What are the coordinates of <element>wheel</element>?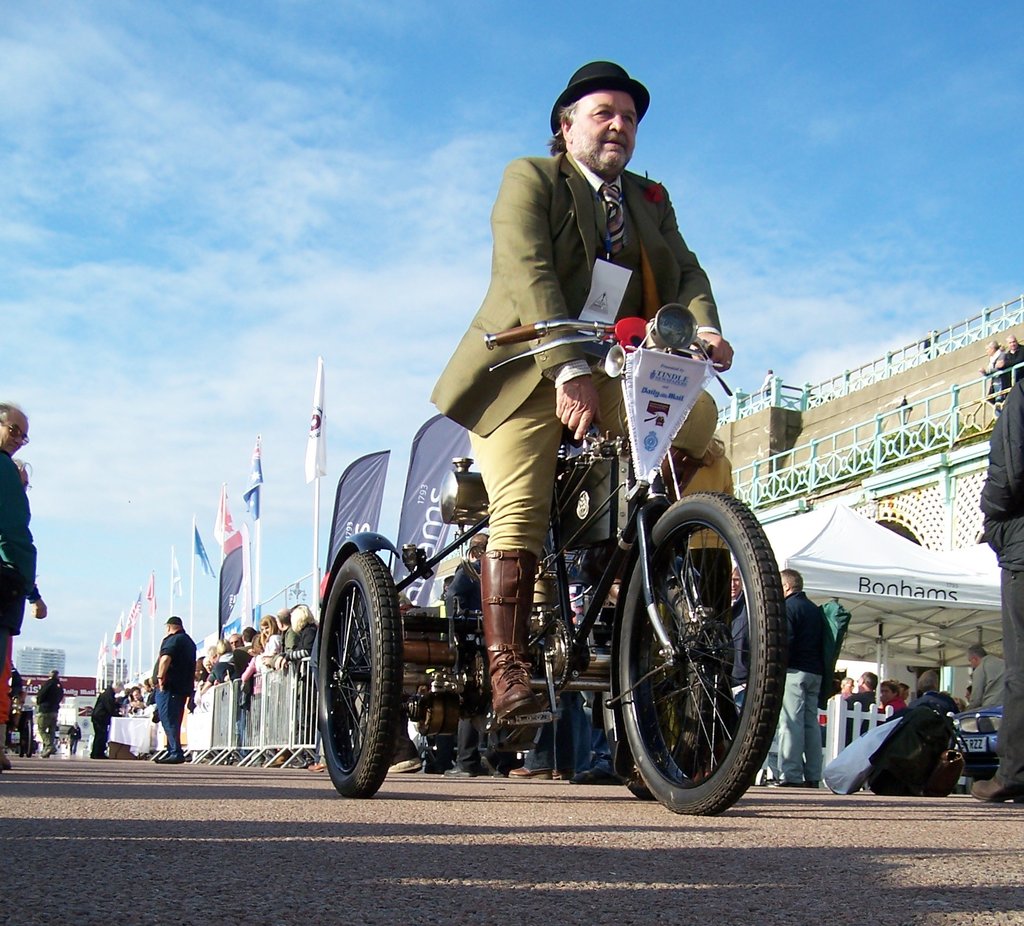
box(538, 615, 577, 694).
